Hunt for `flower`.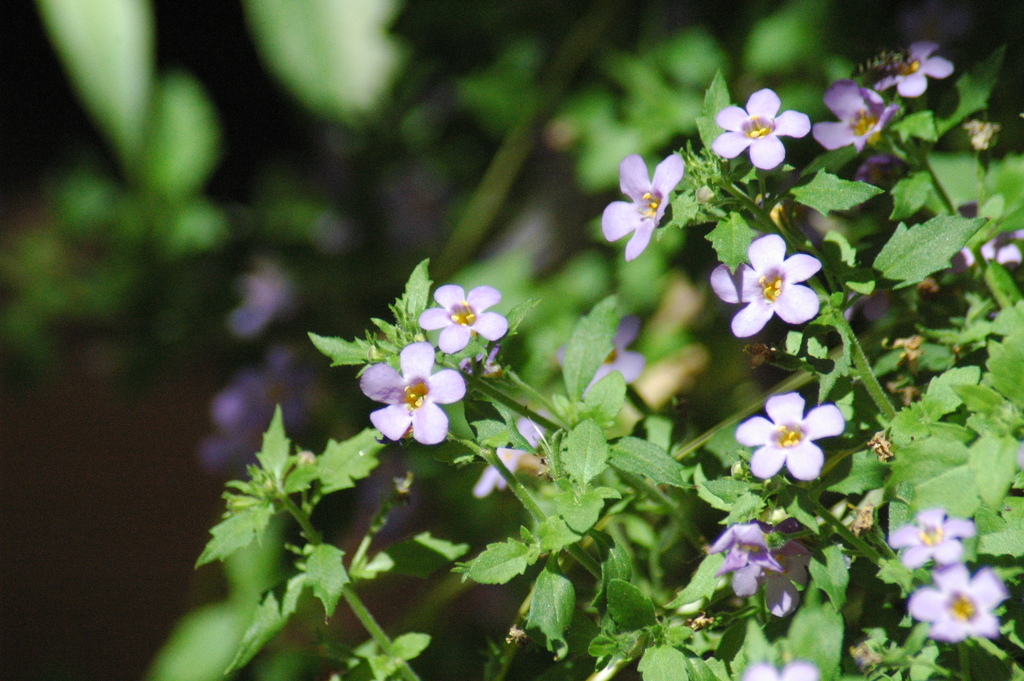
Hunted down at 907/560/1008/646.
